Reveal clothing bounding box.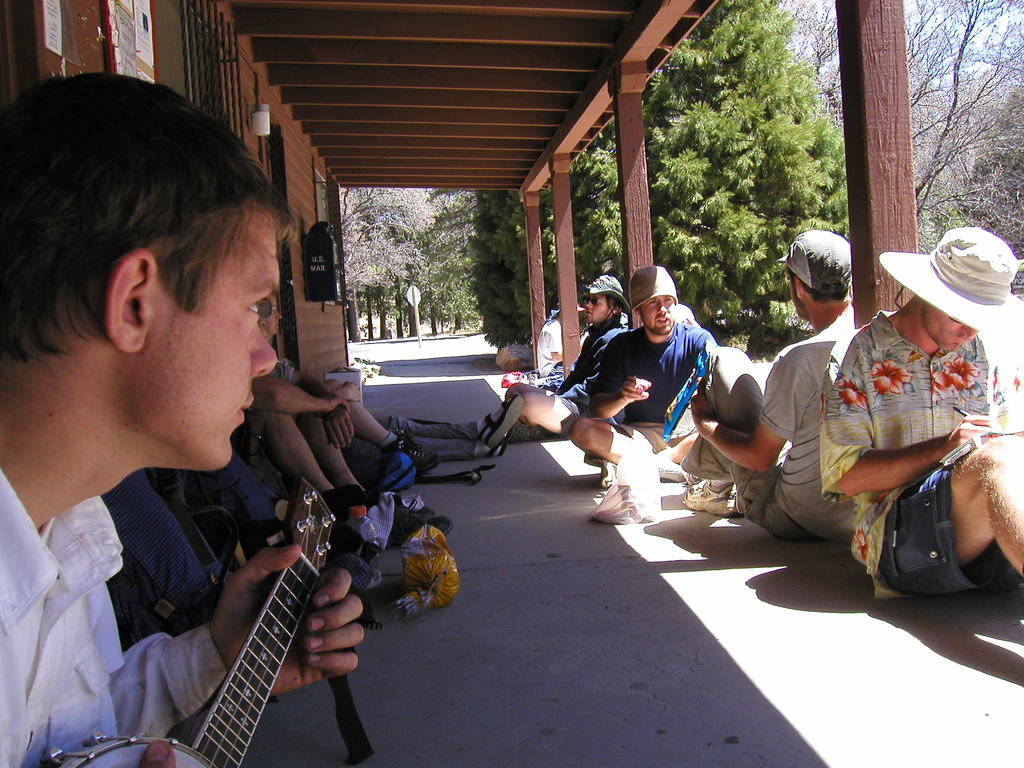
Revealed: l=537, t=317, r=563, b=378.
